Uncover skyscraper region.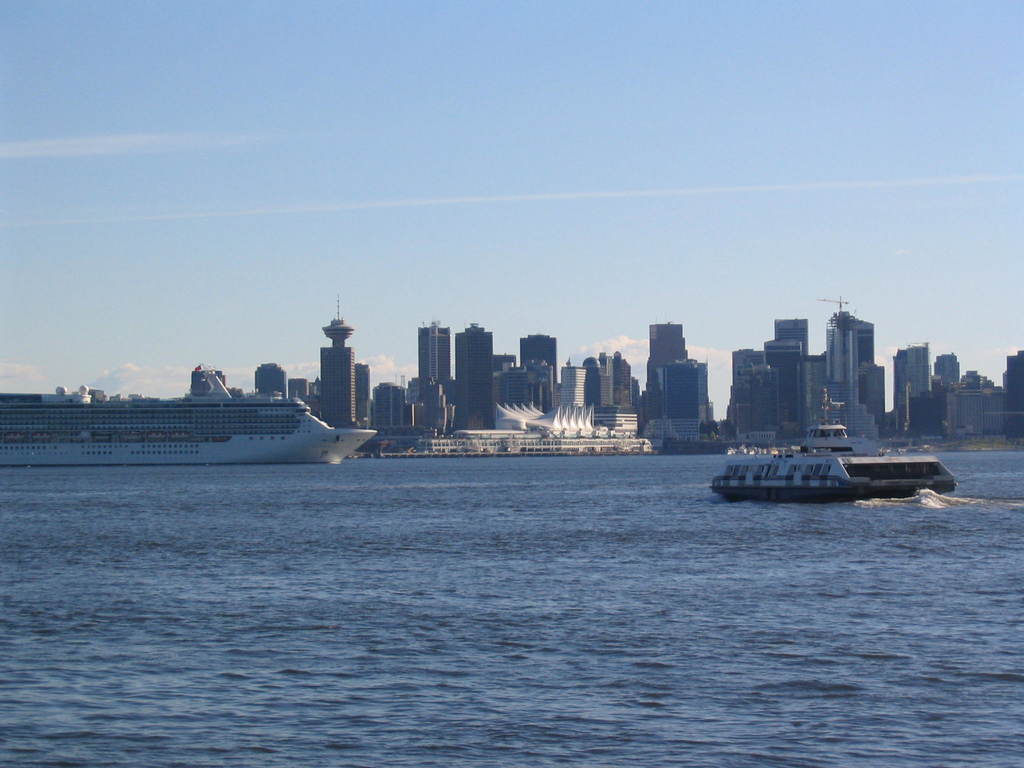
Uncovered: [895, 339, 932, 406].
